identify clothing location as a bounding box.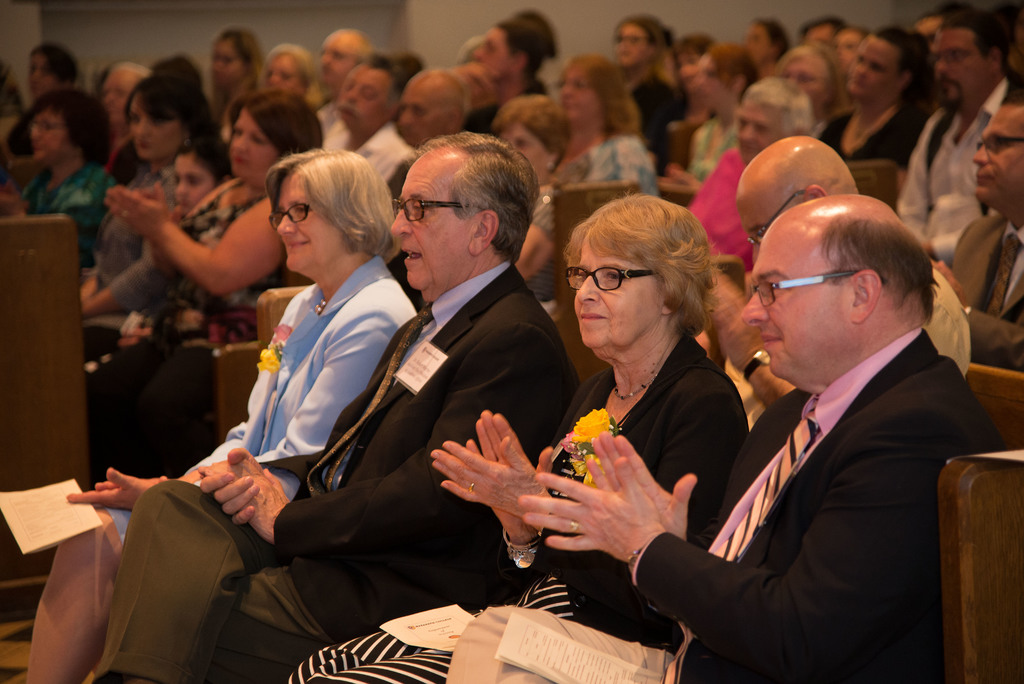
detection(938, 200, 1023, 376).
